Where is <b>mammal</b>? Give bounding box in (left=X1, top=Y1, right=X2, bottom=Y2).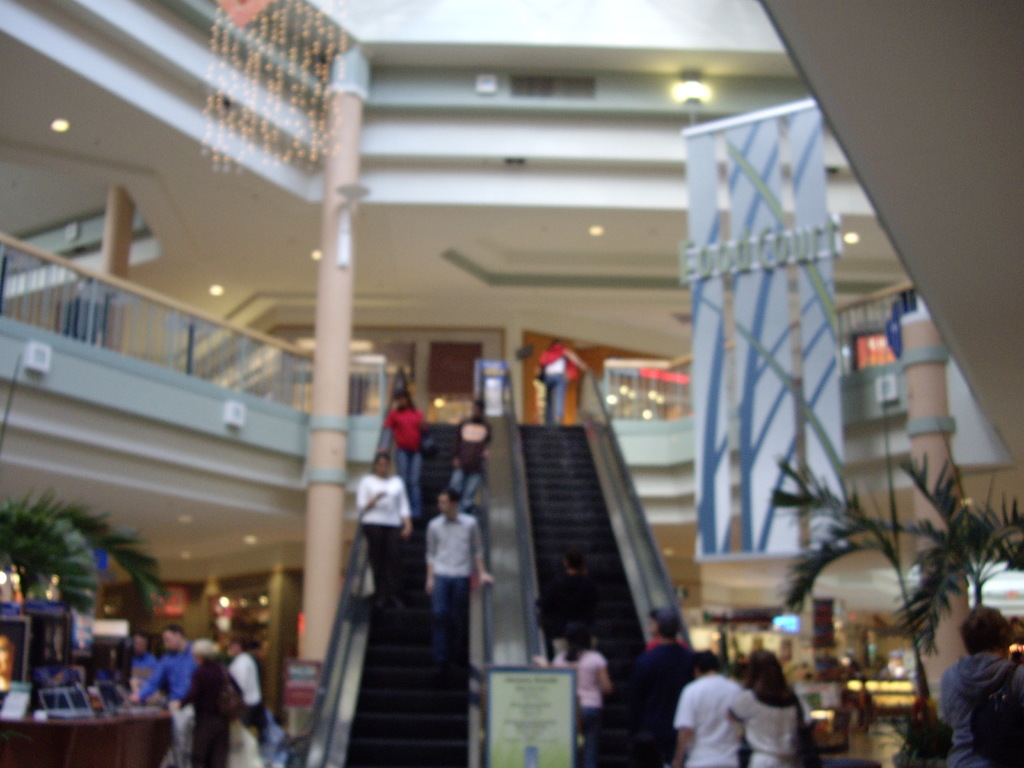
(left=131, top=627, right=205, bottom=767).
